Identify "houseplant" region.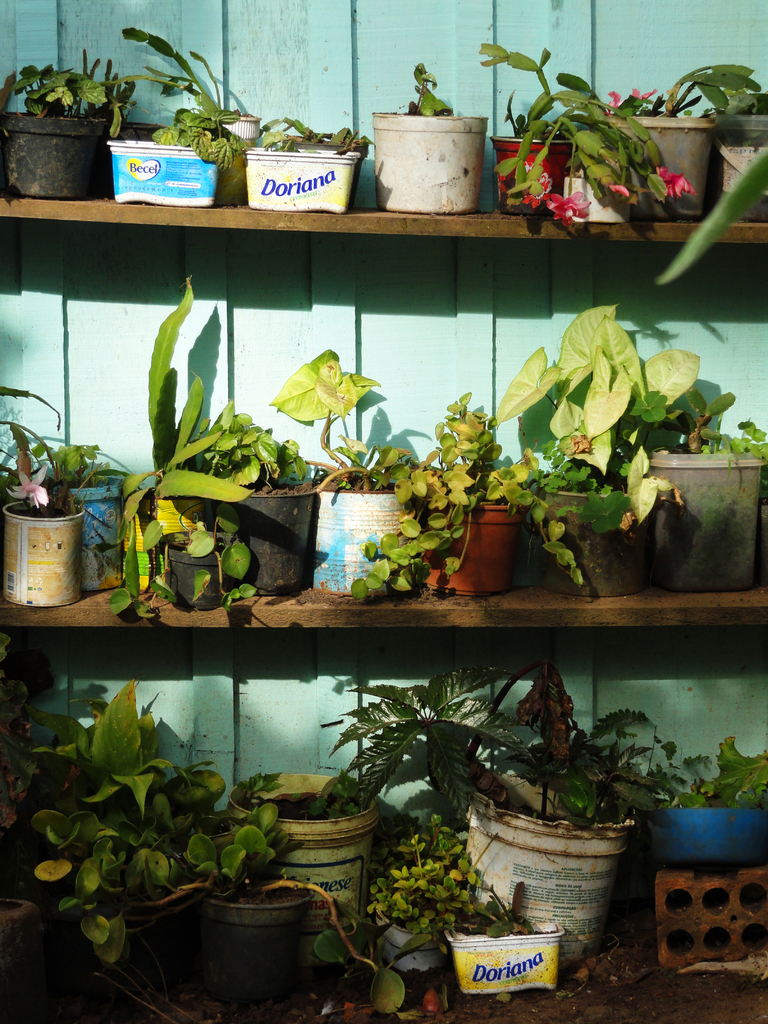
Region: (457, 703, 634, 984).
